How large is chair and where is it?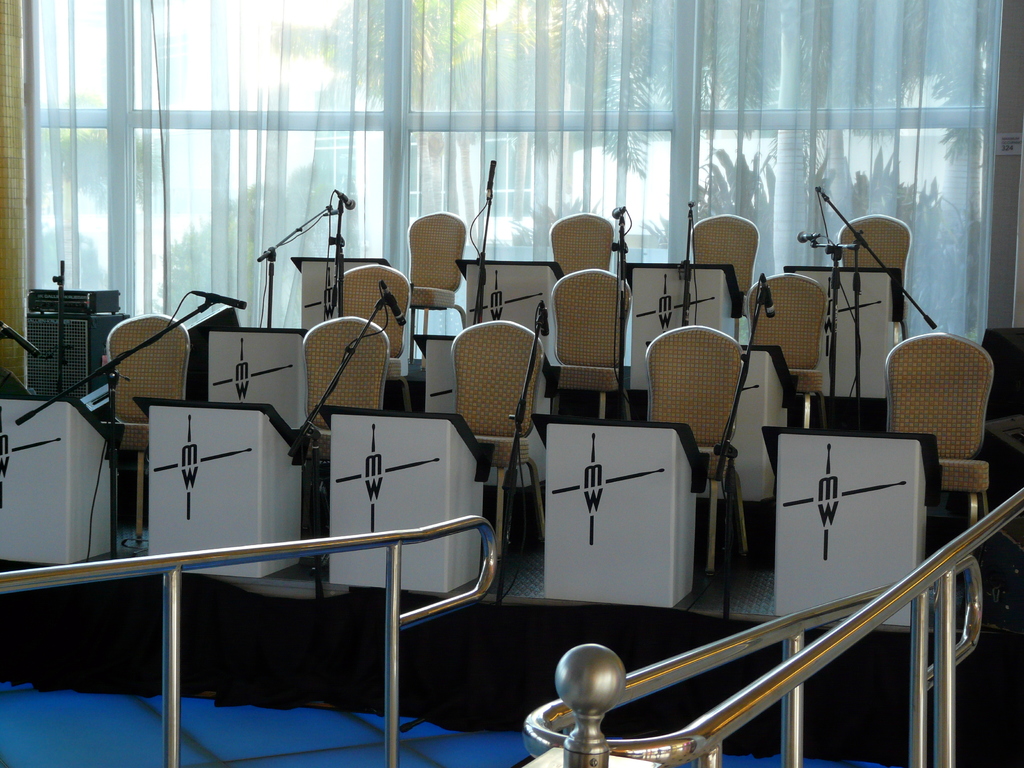
Bounding box: left=641, top=324, right=752, bottom=582.
